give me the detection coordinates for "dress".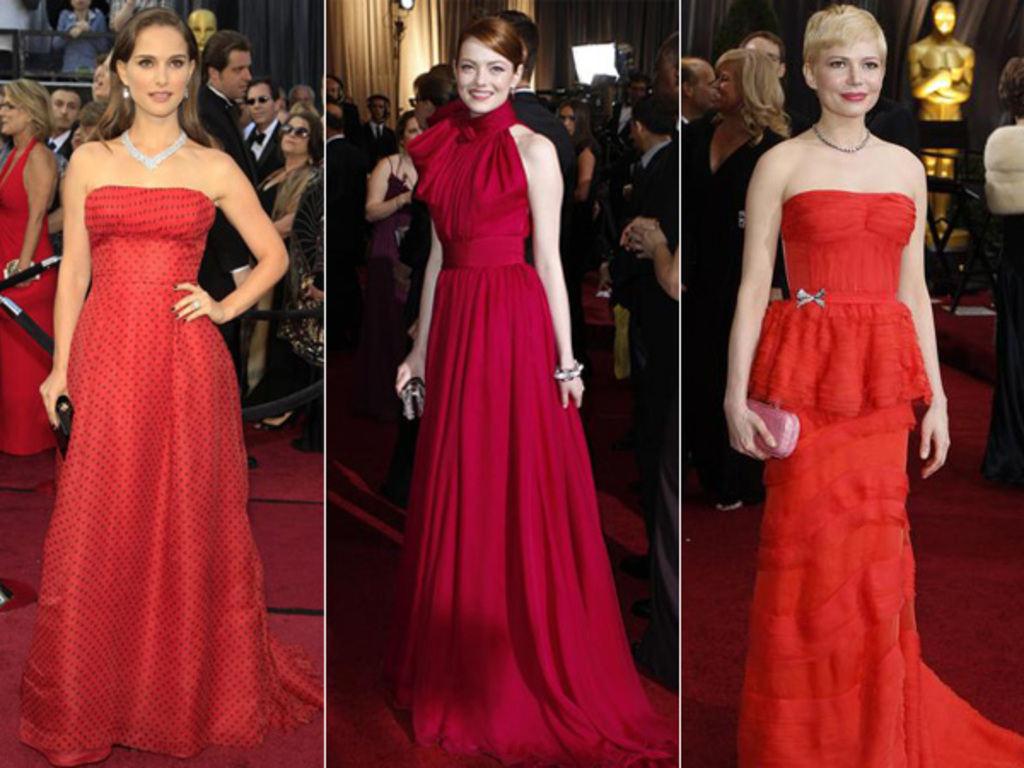
detection(19, 184, 323, 766).
